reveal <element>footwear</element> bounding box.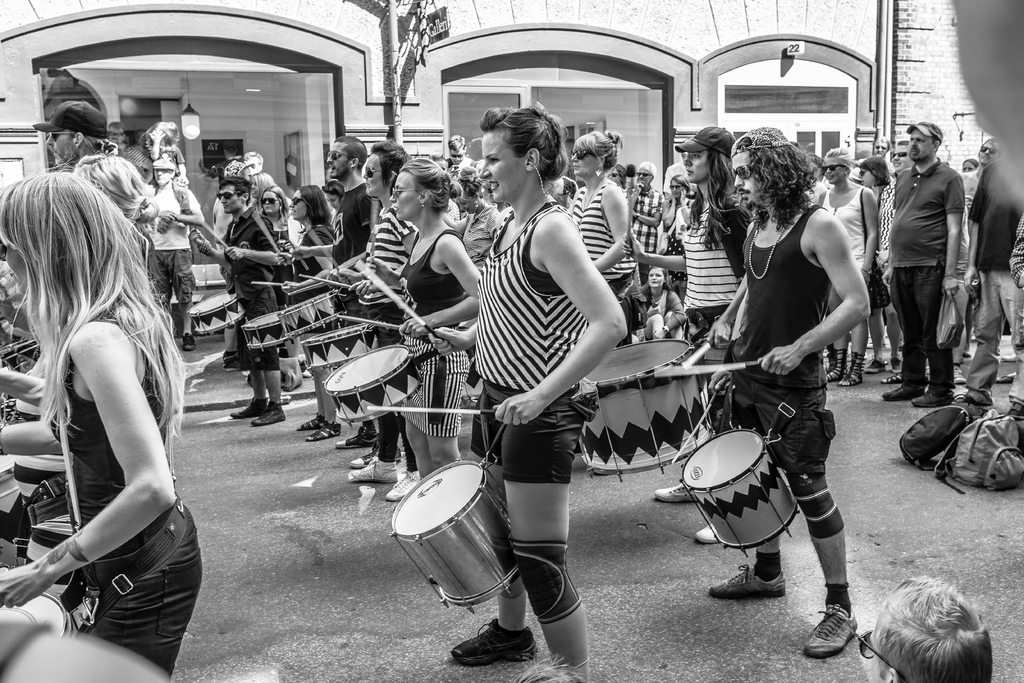
Revealed: 701,557,788,596.
